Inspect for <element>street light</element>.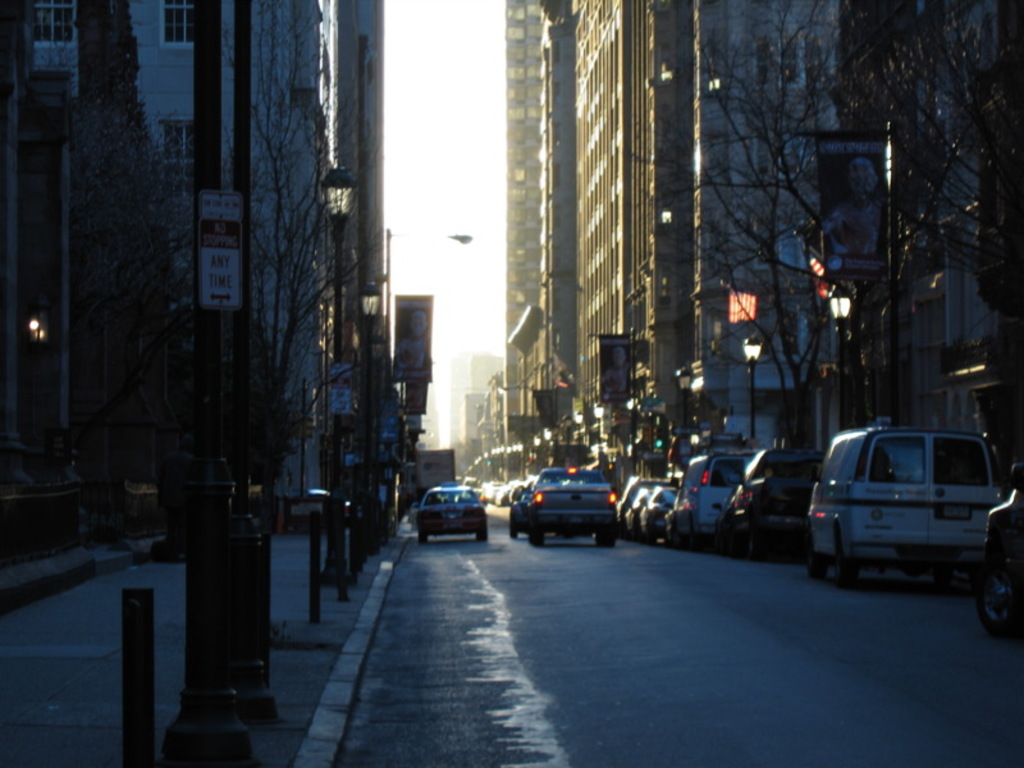
Inspection: x1=540 y1=424 x2=552 y2=471.
